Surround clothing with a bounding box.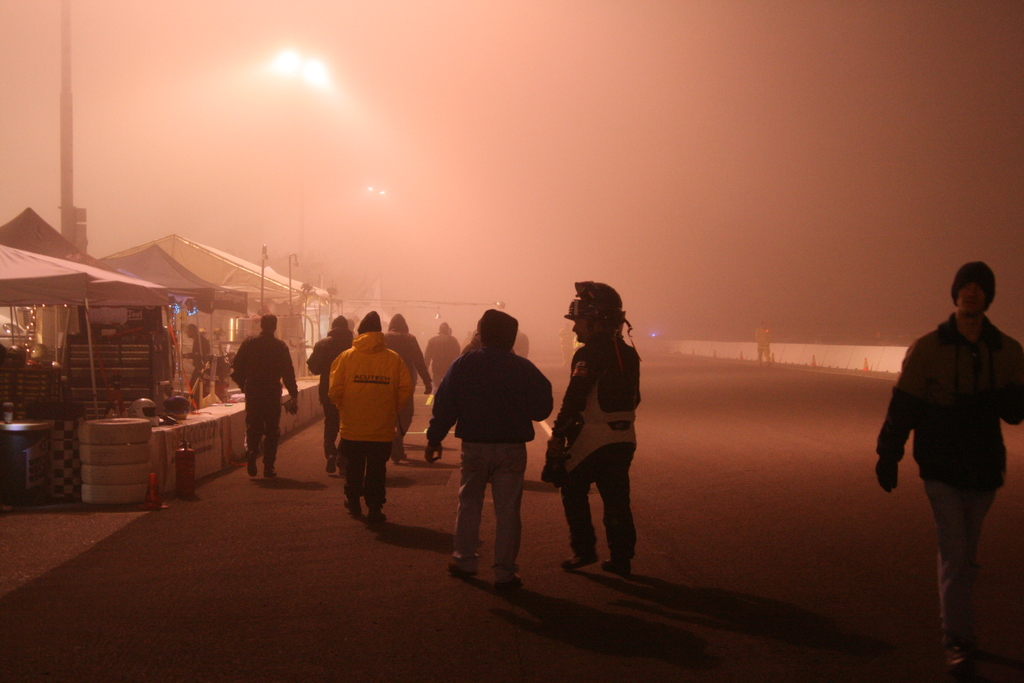
locate(752, 331, 769, 361).
